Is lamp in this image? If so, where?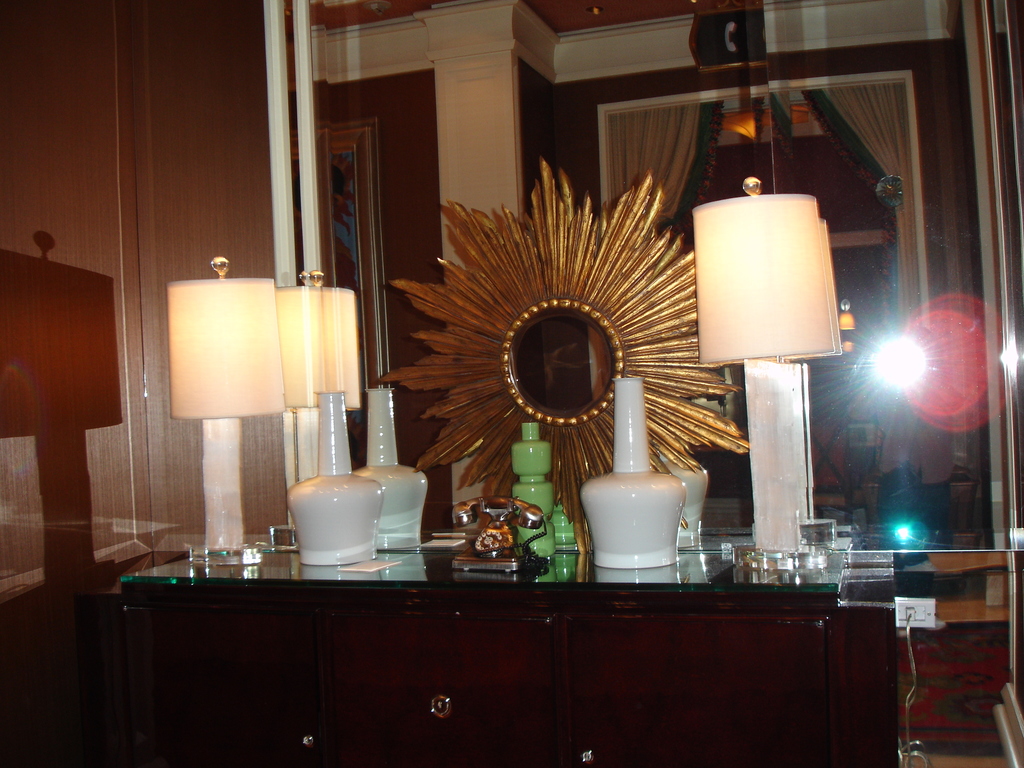
Yes, at (691,122,863,552).
